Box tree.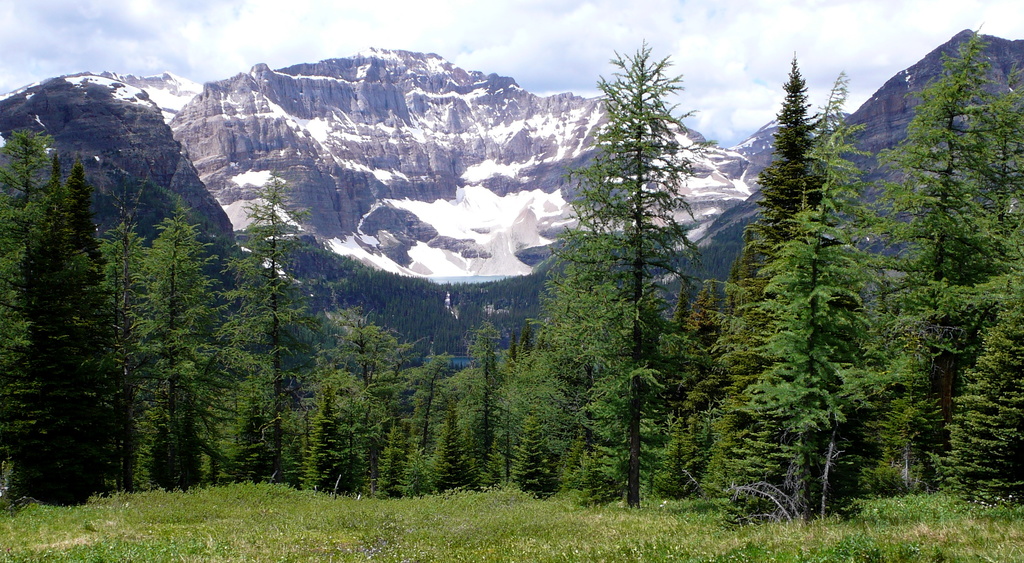
925/251/1023/501.
